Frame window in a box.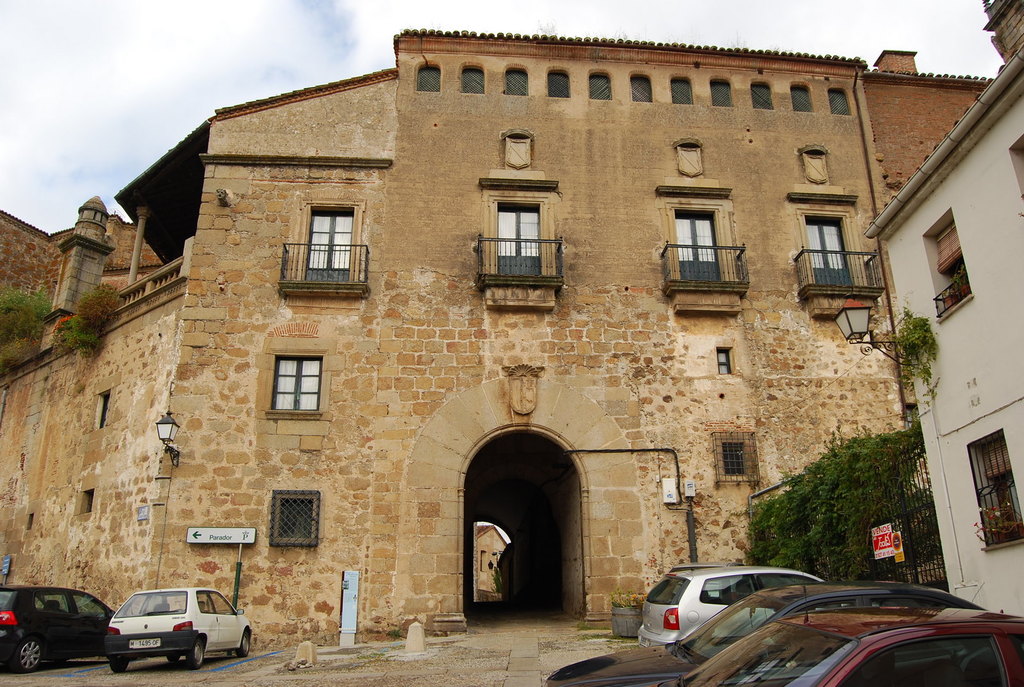
select_region(708, 431, 758, 485).
